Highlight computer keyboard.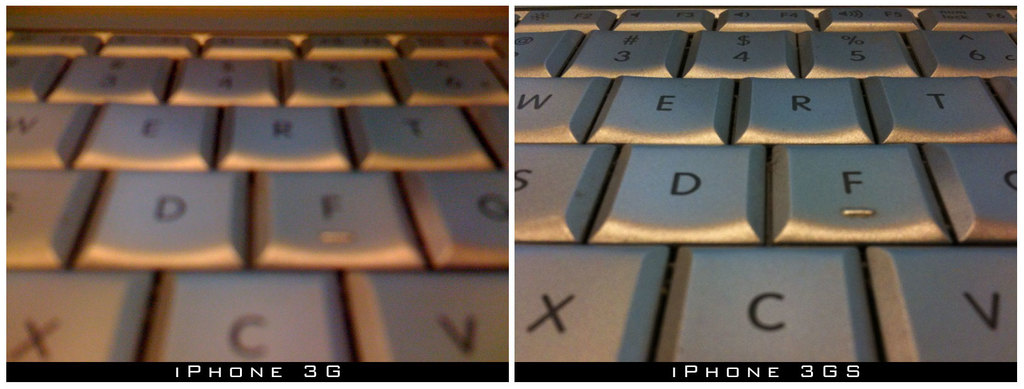
Highlighted region: (514, 5, 1022, 366).
